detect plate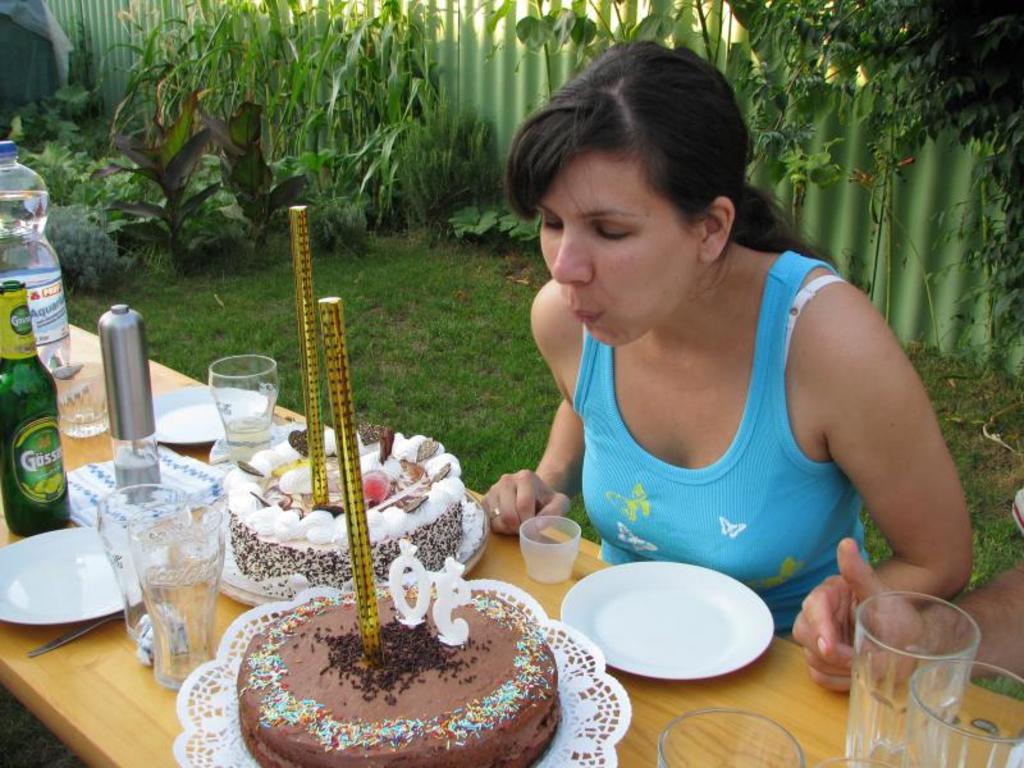
pyautogui.locateOnScreen(170, 577, 631, 765)
